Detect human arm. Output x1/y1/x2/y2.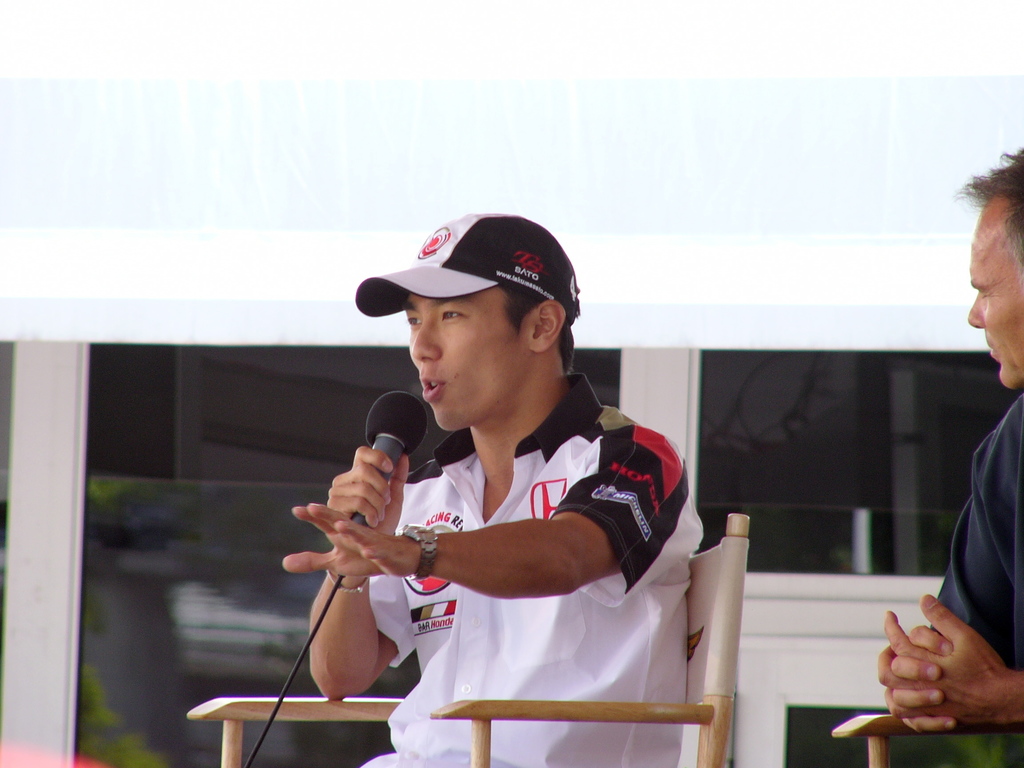
877/590/1023/733.
